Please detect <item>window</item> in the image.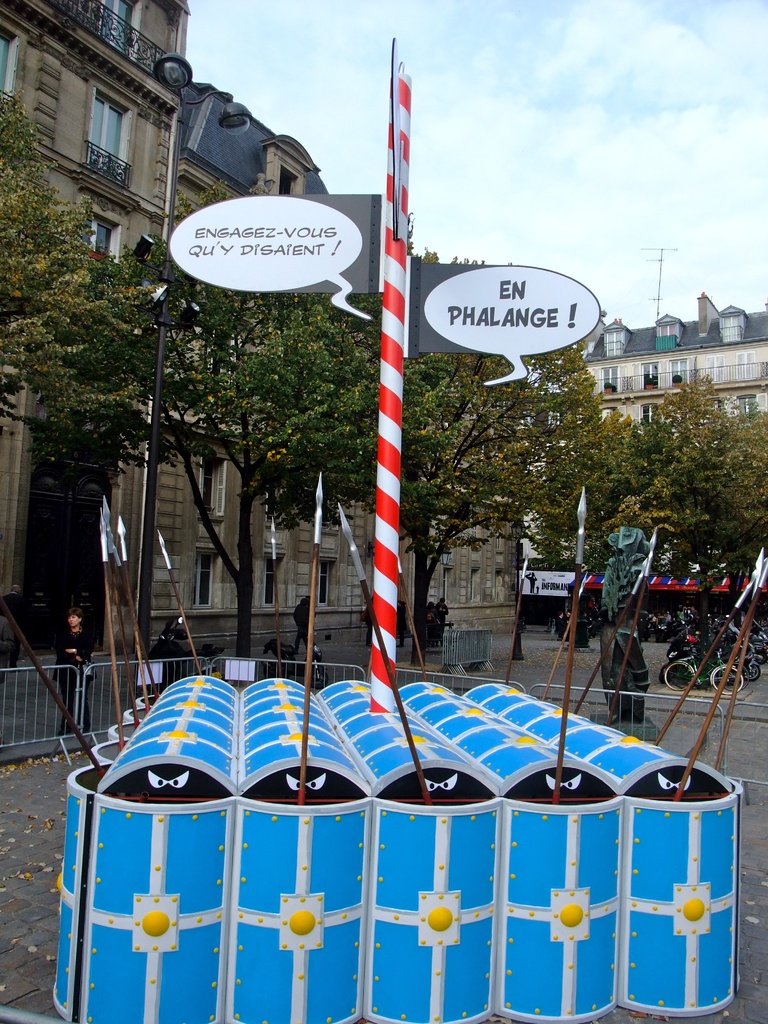
(100, 0, 142, 57).
